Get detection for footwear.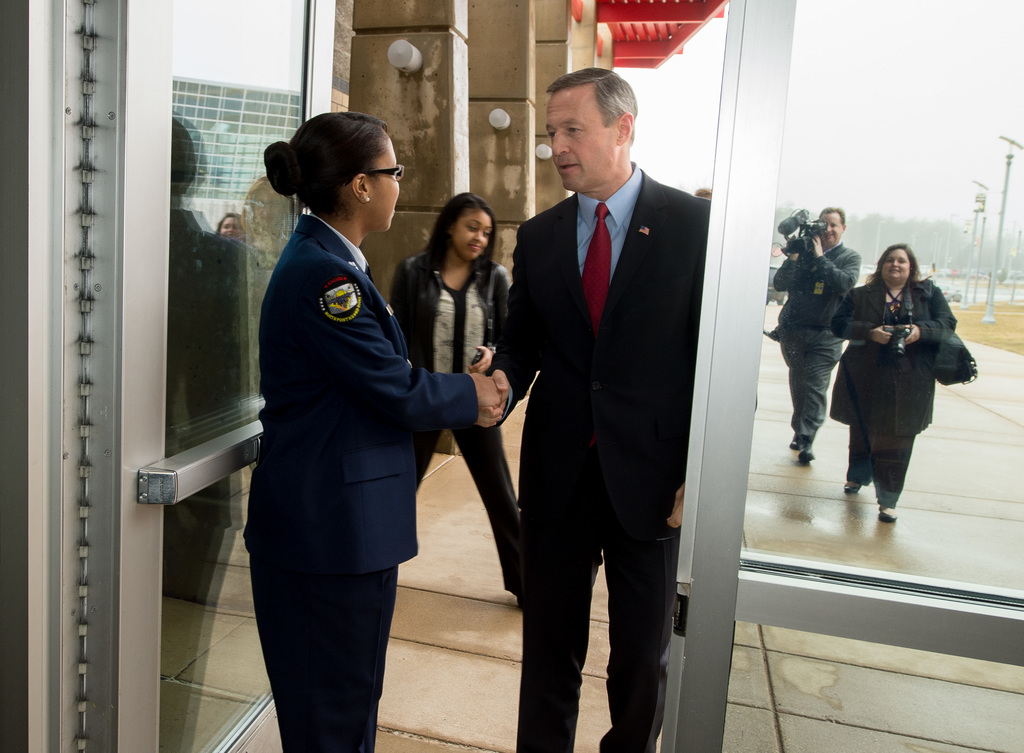
Detection: bbox=[881, 510, 900, 523].
